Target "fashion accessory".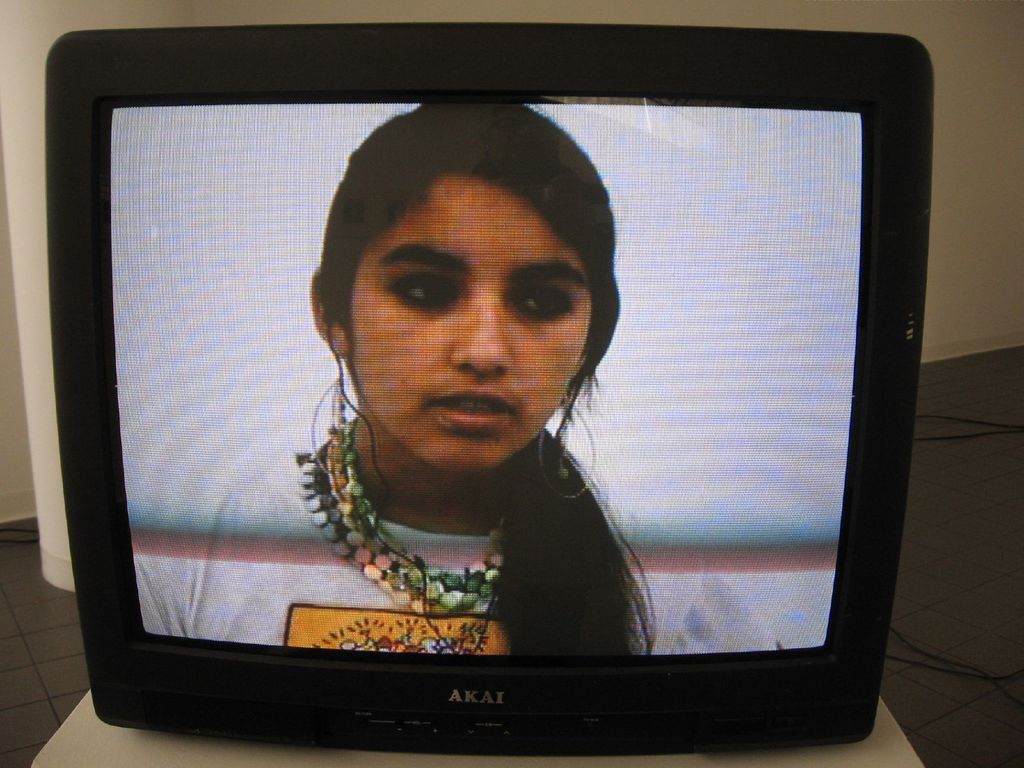
Target region: region(540, 395, 595, 506).
